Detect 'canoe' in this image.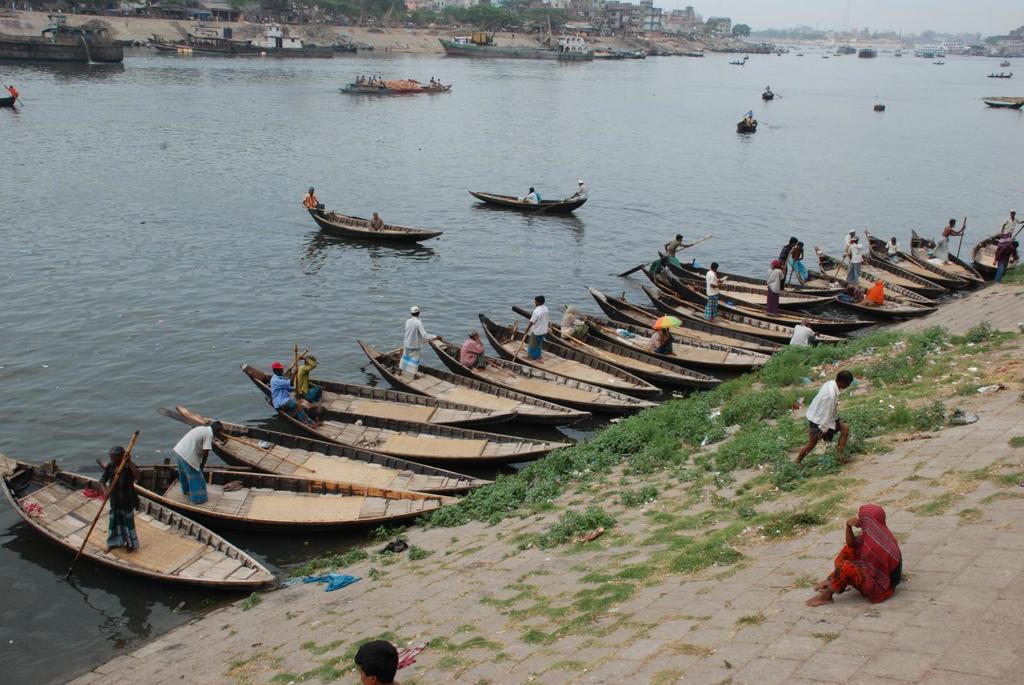
Detection: 477/185/586/219.
